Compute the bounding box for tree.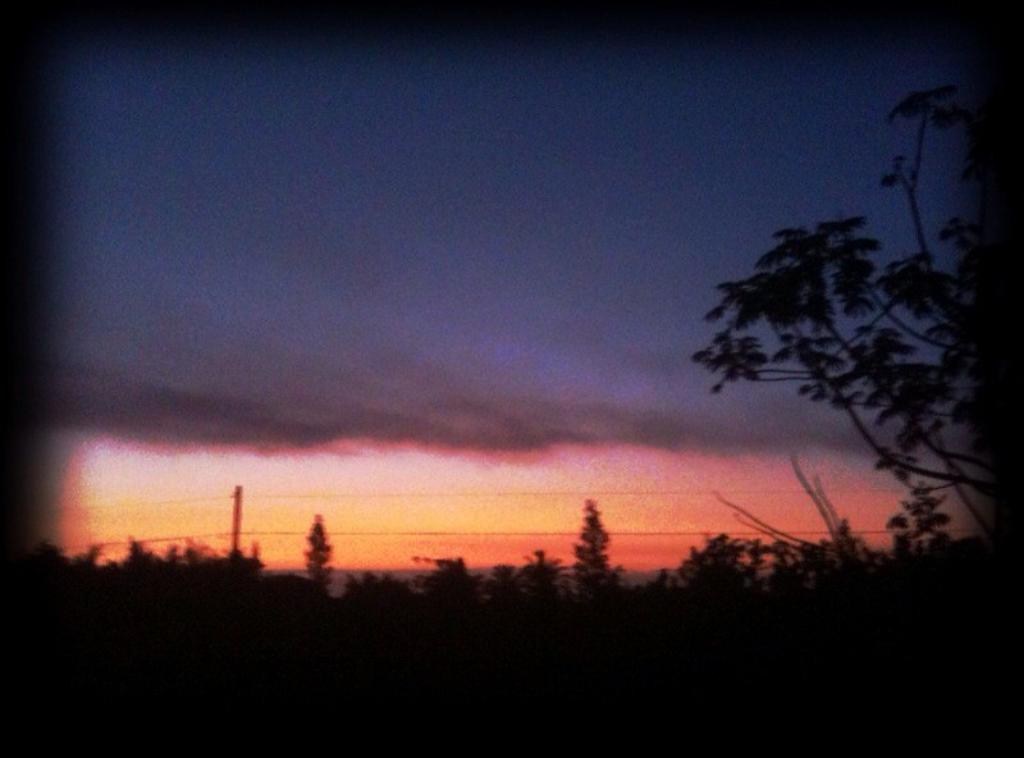
<region>564, 493, 621, 611</region>.
